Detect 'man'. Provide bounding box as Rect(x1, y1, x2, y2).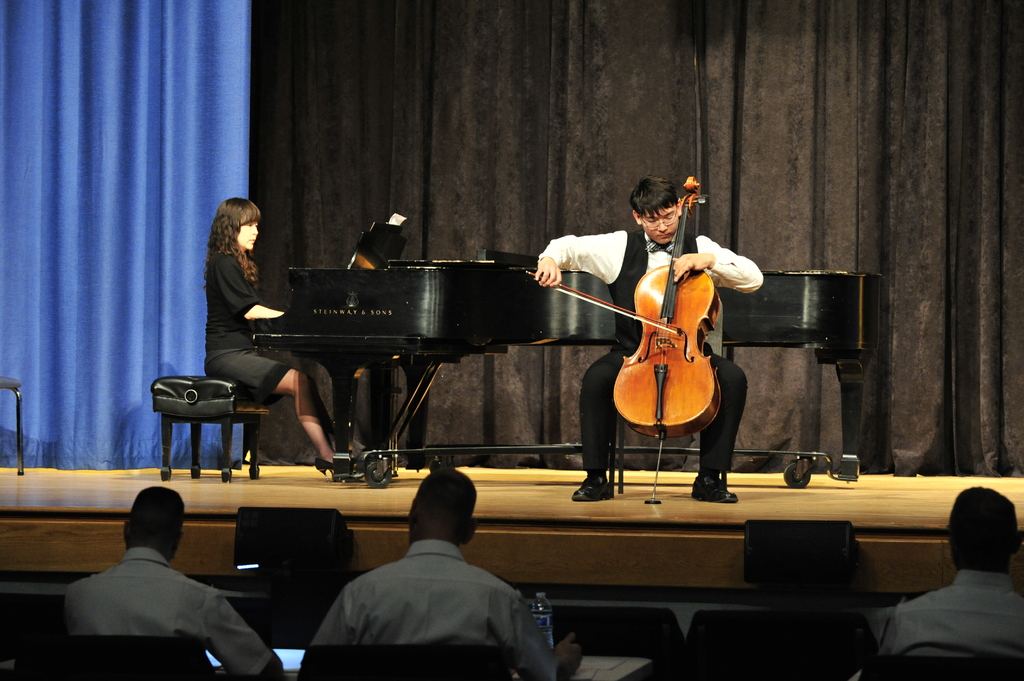
Rect(291, 464, 589, 680).
